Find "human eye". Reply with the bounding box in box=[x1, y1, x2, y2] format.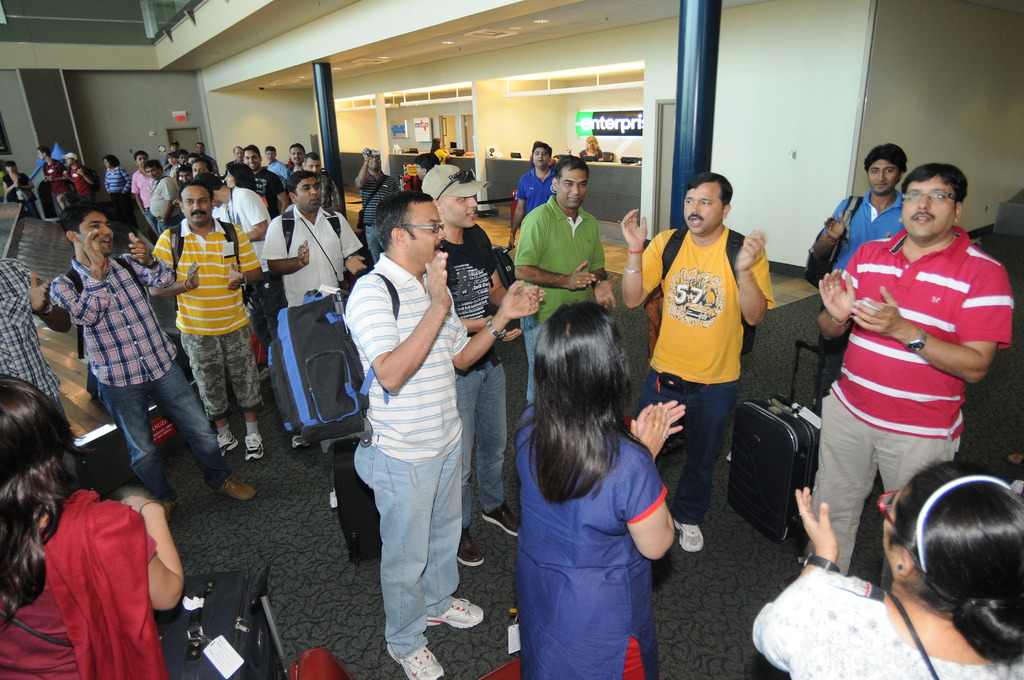
box=[686, 198, 693, 205].
